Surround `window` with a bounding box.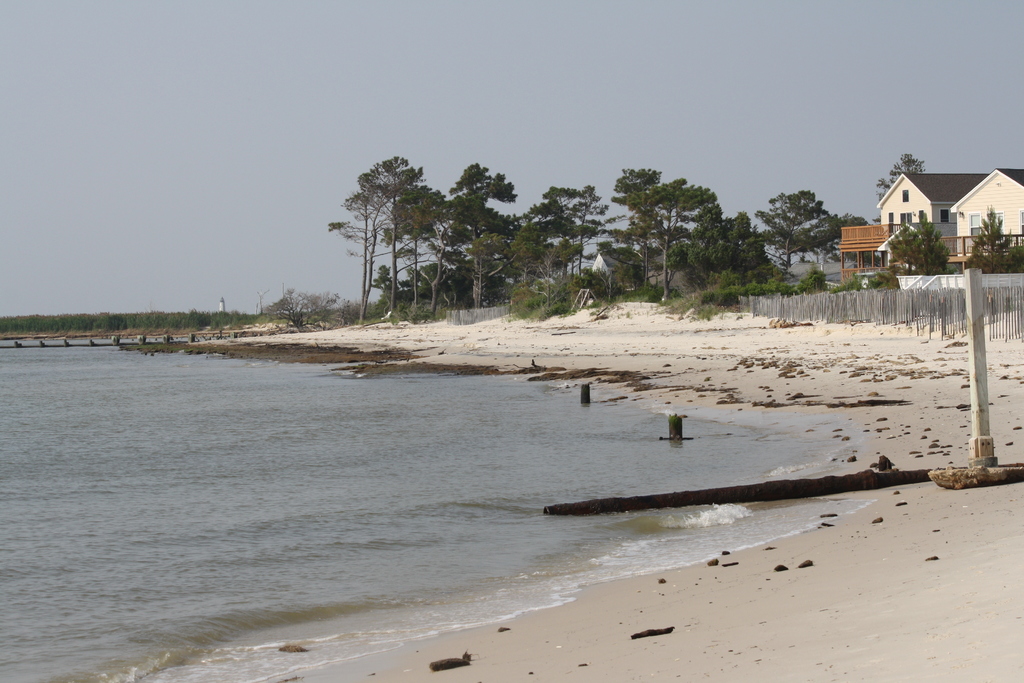
box=[915, 210, 924, 223].
